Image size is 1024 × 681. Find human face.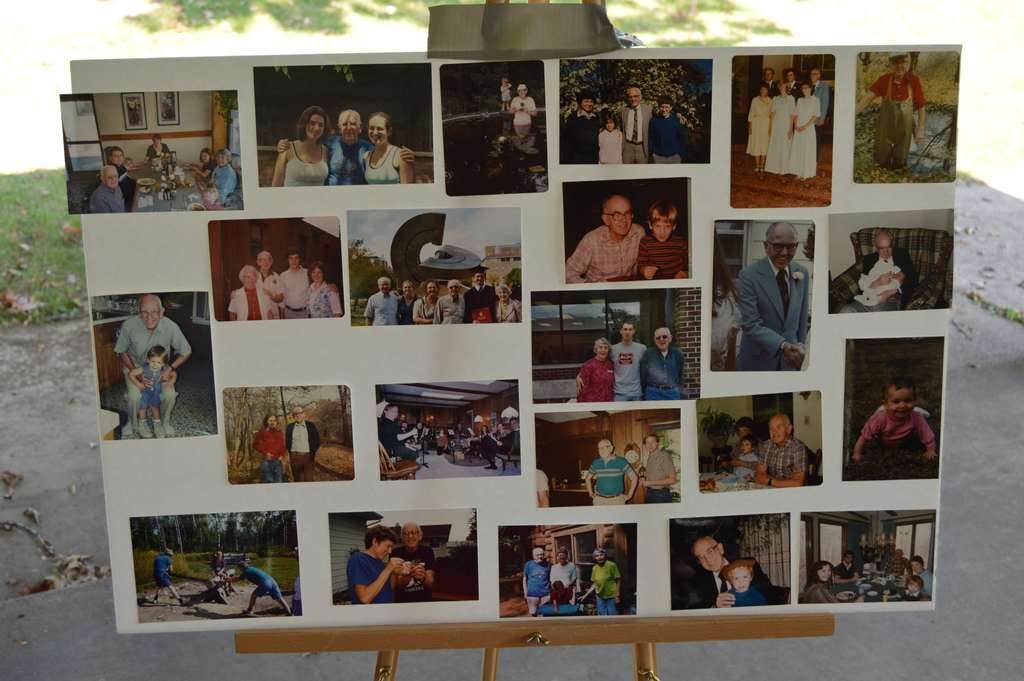
bbox=(625, 94, 646, 111).
